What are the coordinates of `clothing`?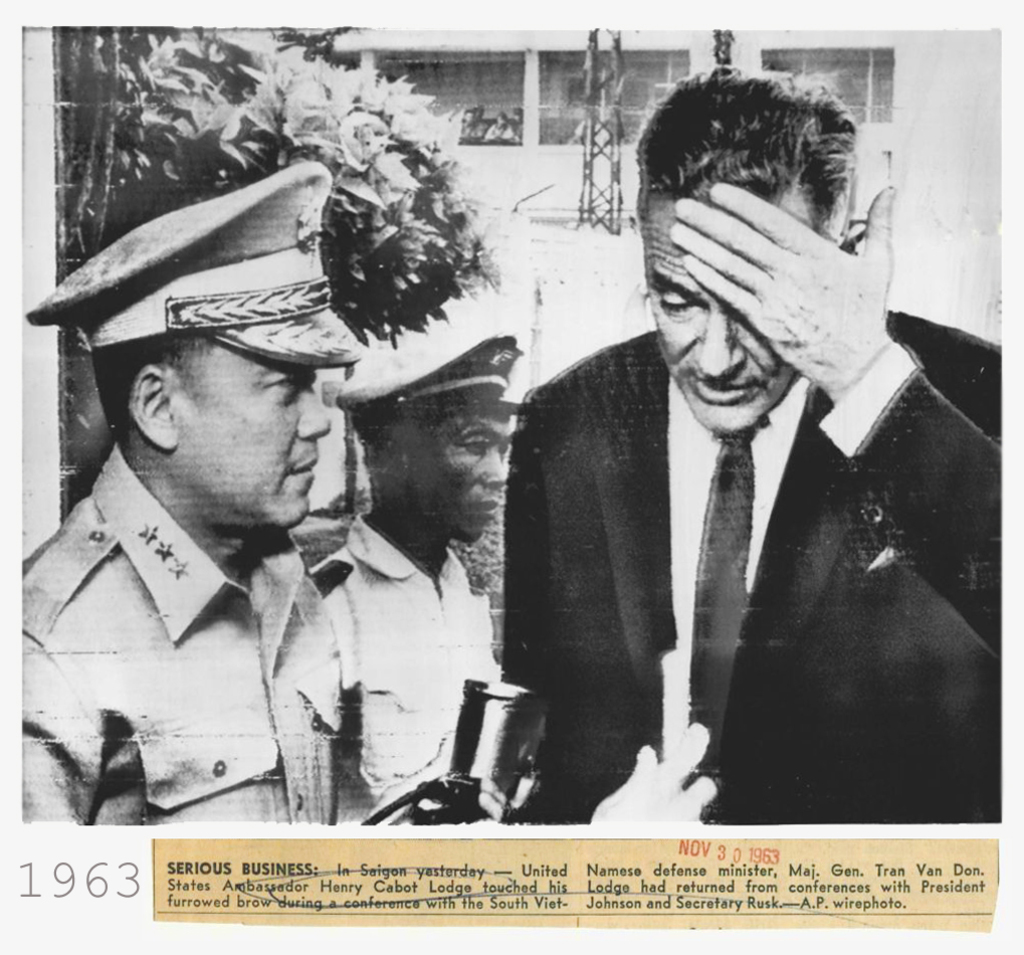
(x1=20, y1=437, x2=354, y2=828).
